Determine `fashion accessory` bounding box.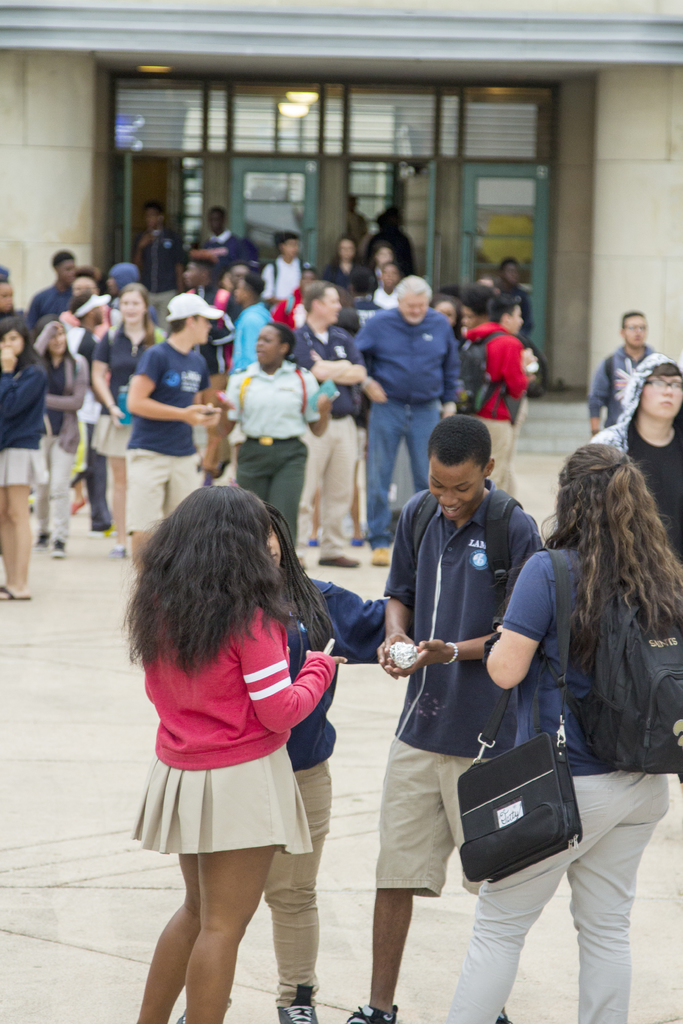
Determined: <bbox>320, 557, 359, 568</bbox>.
